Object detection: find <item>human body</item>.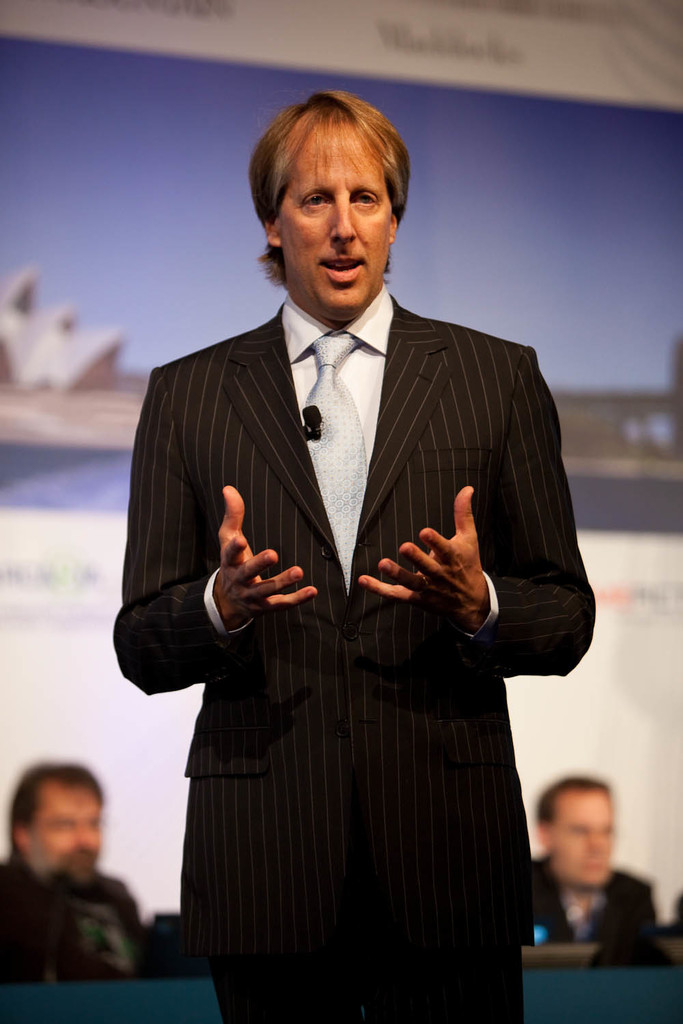
522:776:669:963.
